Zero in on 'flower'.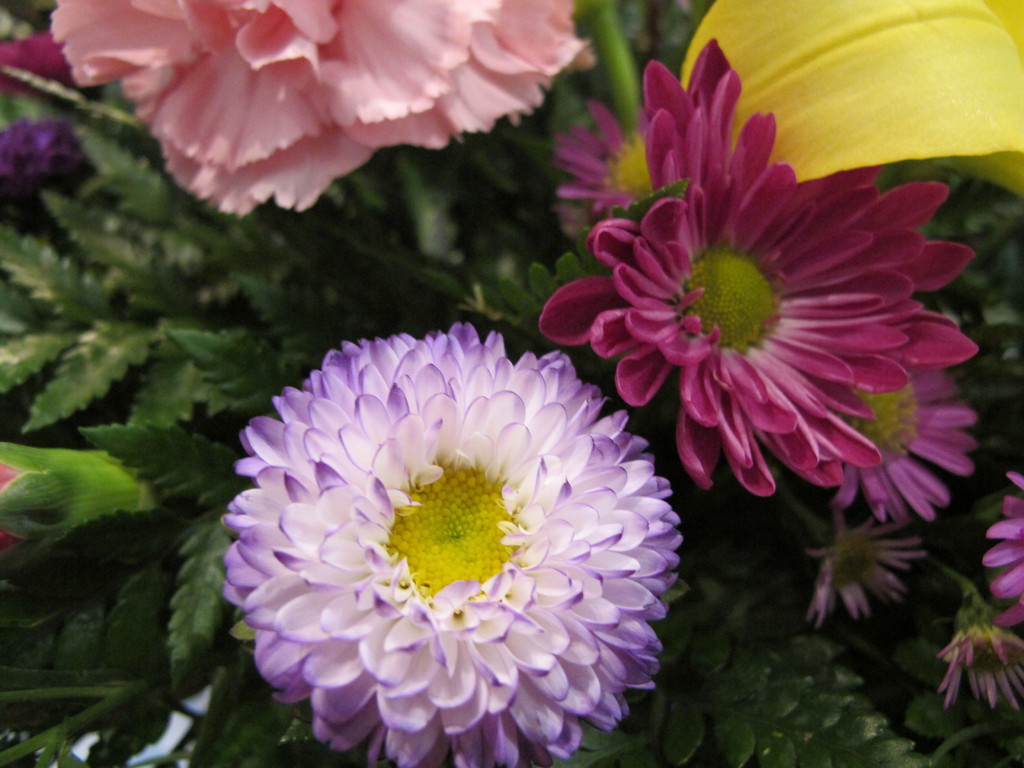
Zeroed in: [979, 471, 1023, 628].
